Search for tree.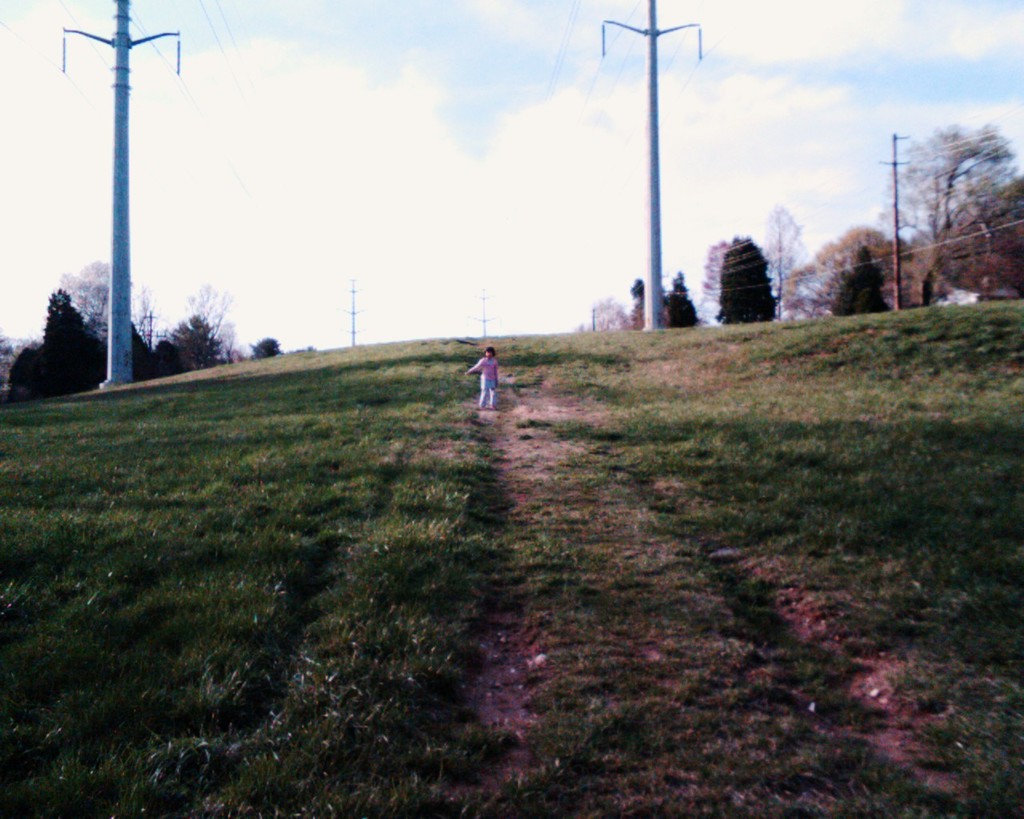
Found at (left=659, top=263, right=702, bottom=326).
